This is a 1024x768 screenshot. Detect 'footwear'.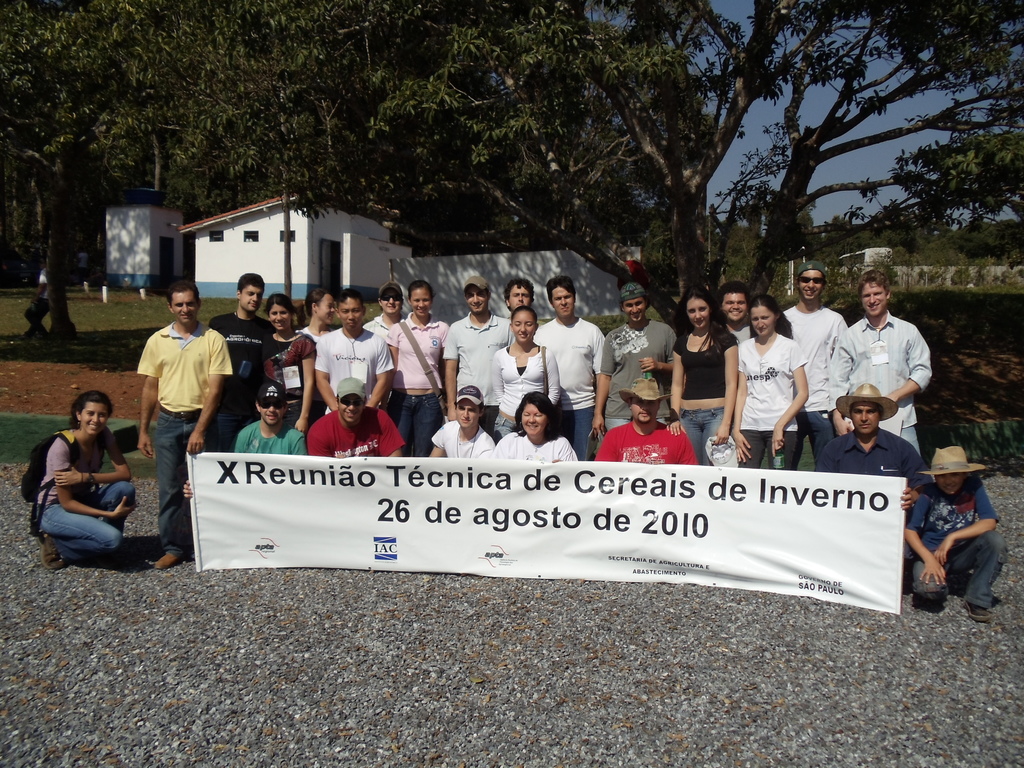
(35,533,64,570).
